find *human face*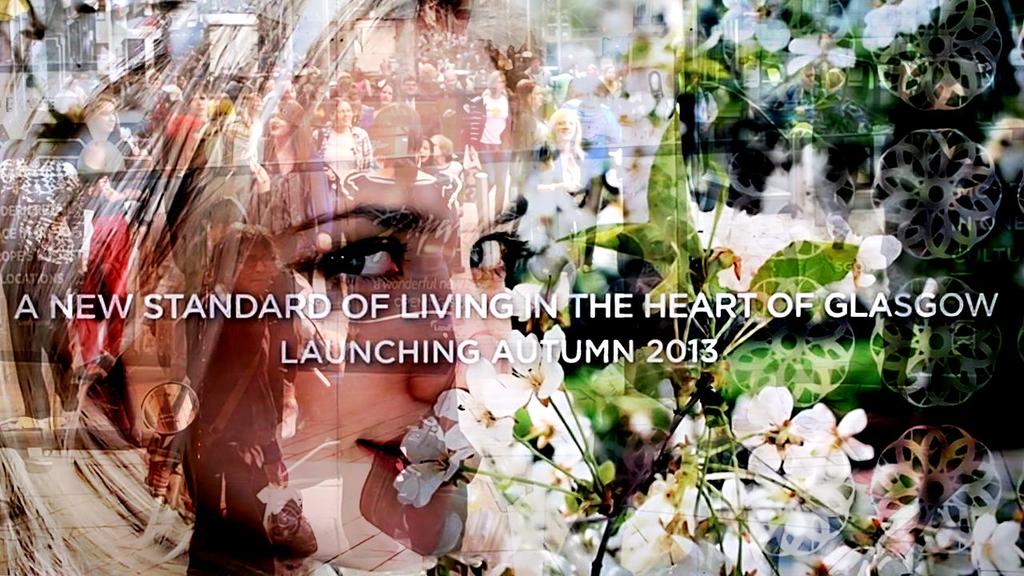
bbox(336, 98, 351, 122)
